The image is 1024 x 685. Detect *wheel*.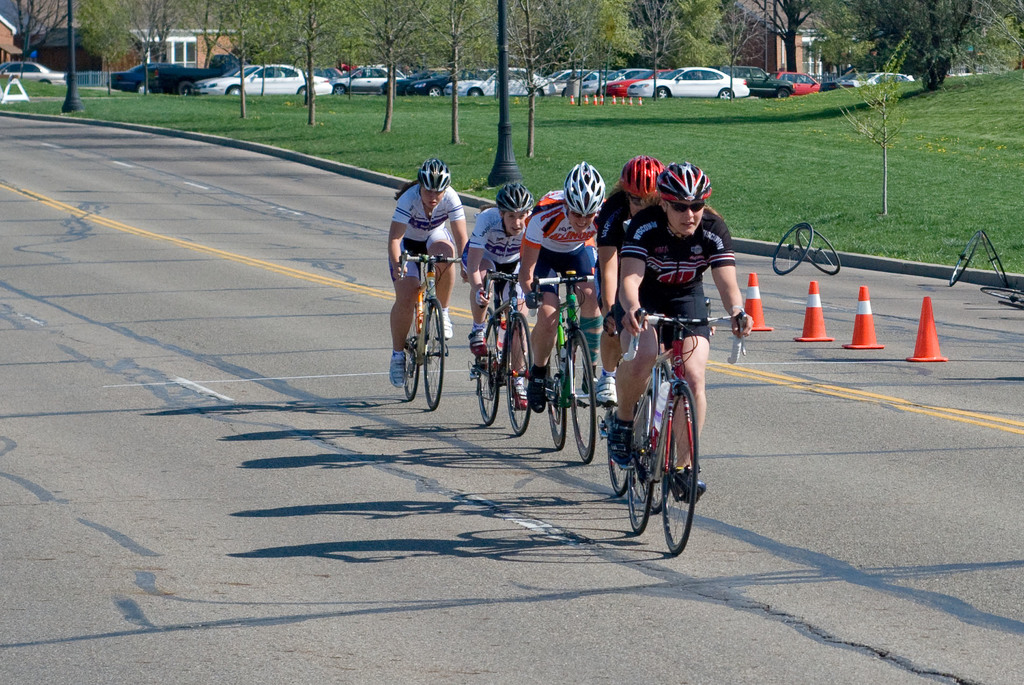
Detection: 604:394:647:497.
